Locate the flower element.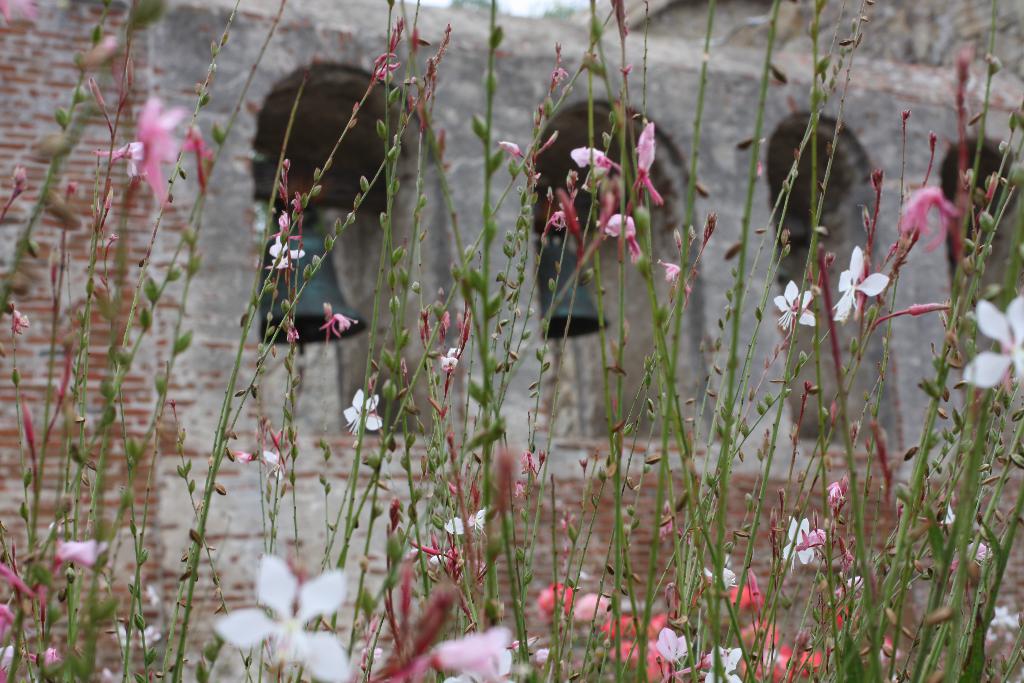
Element bbox: [x1=782, y1=519, x2=815, y2=563].
